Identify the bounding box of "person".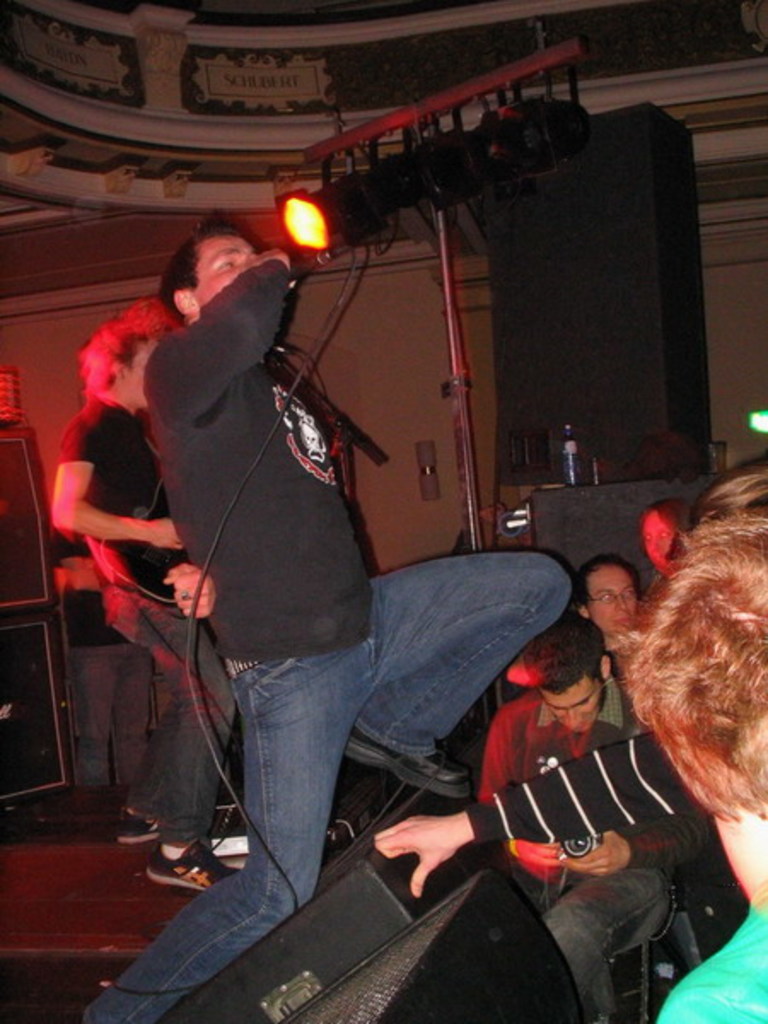
(109, 172, 503, 1023).
